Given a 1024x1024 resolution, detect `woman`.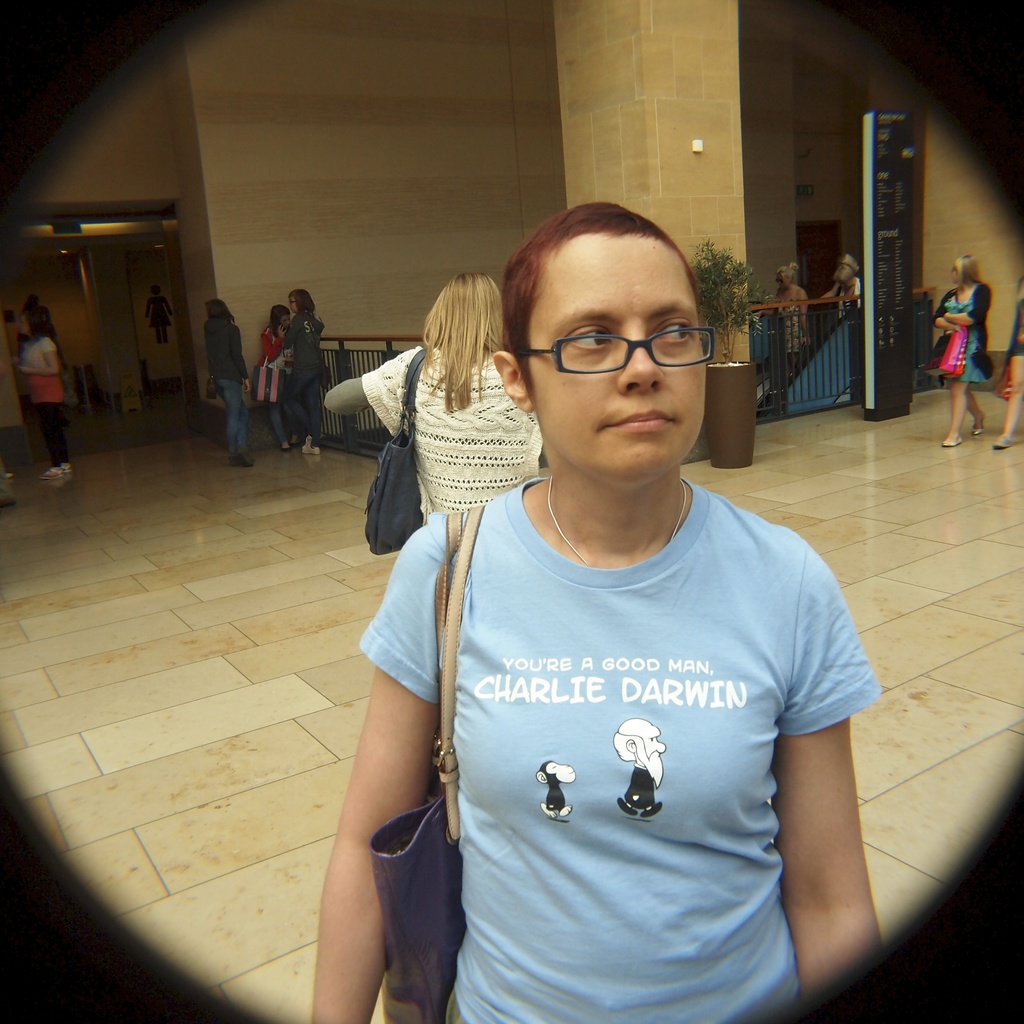
(left=992, top=269, right=1023, bottom=445).
